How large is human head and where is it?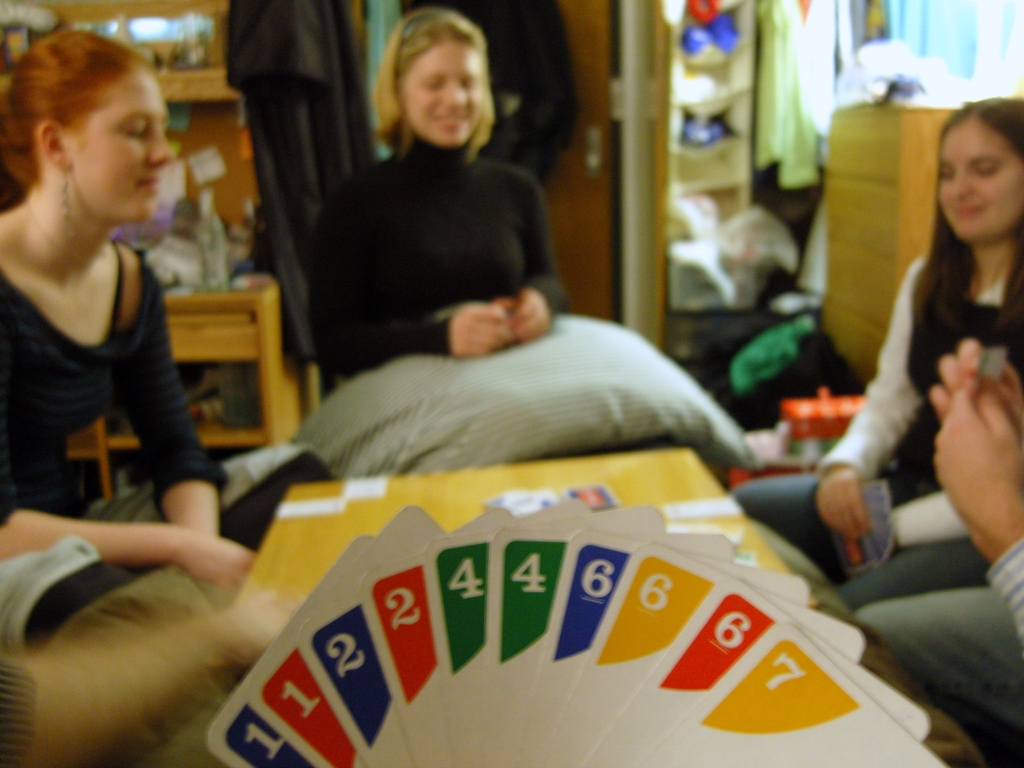
Bounding box: select_region(0, 48, 189, 223).
